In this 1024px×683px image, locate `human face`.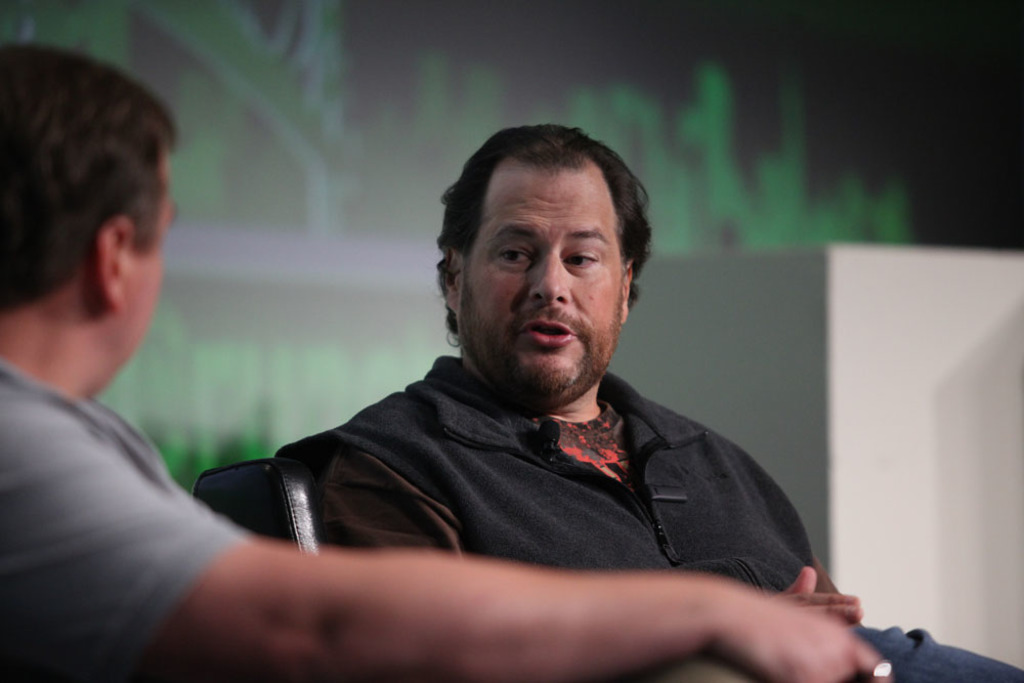
Bounding box: box=[125, 163, 176, 357].
